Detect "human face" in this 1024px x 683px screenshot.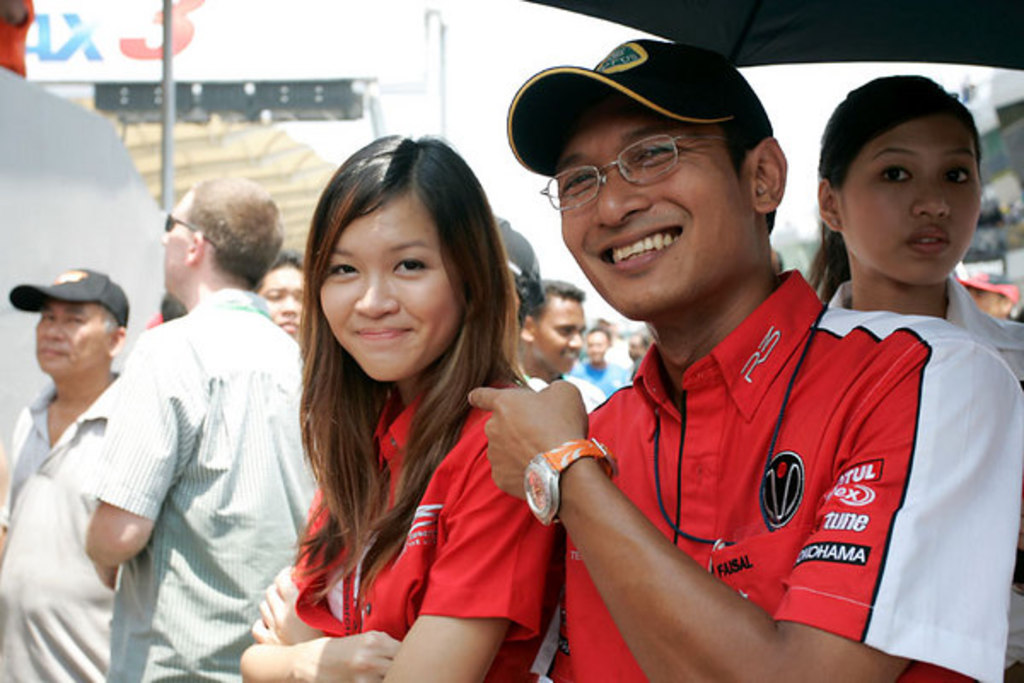
Detection: 831 116 986 307.
